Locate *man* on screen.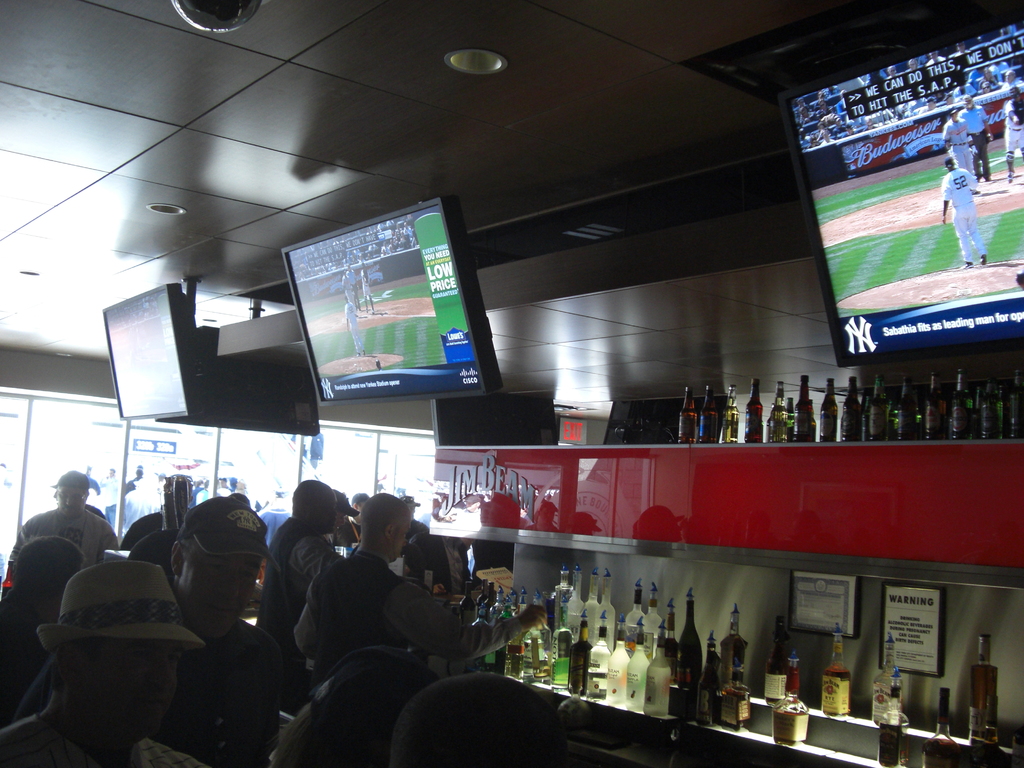
On screen at pyautogui.locateOnScreen(1005, 92, 1023, 150).
